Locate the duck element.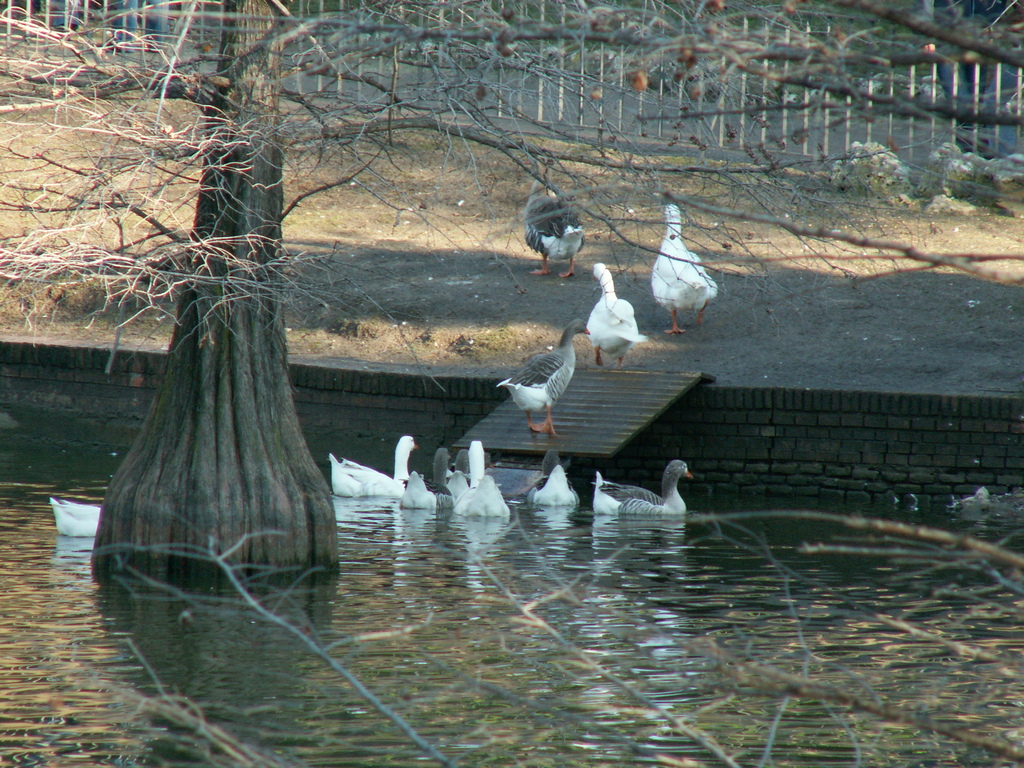
Element bbox: <box>652,204,724,339</box>.
